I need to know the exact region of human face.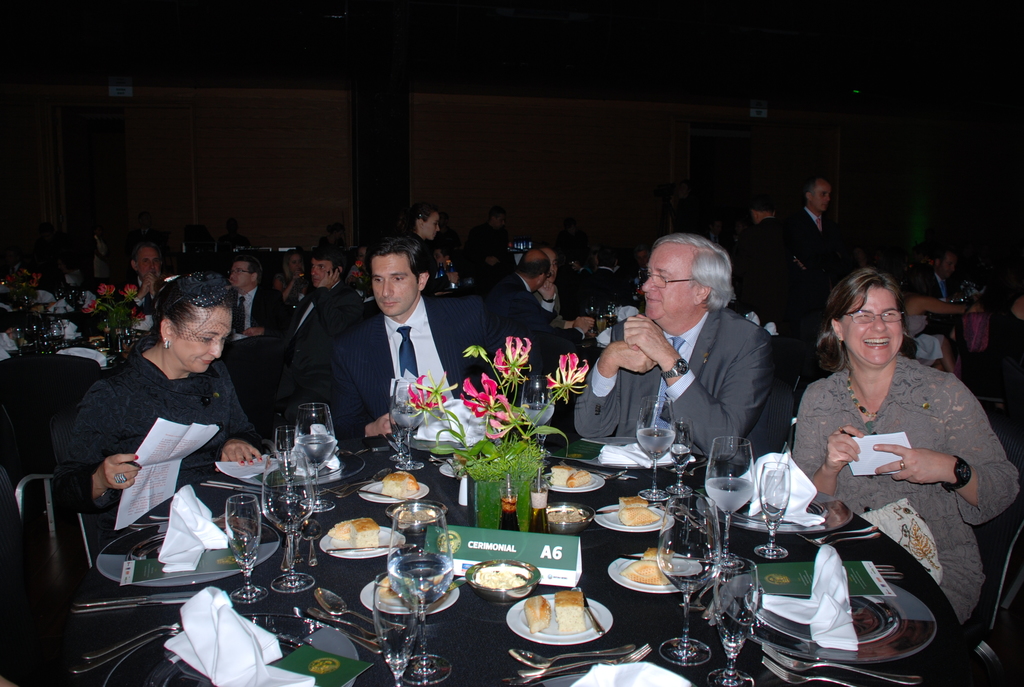
Region: [433, 249, 445, 265].
